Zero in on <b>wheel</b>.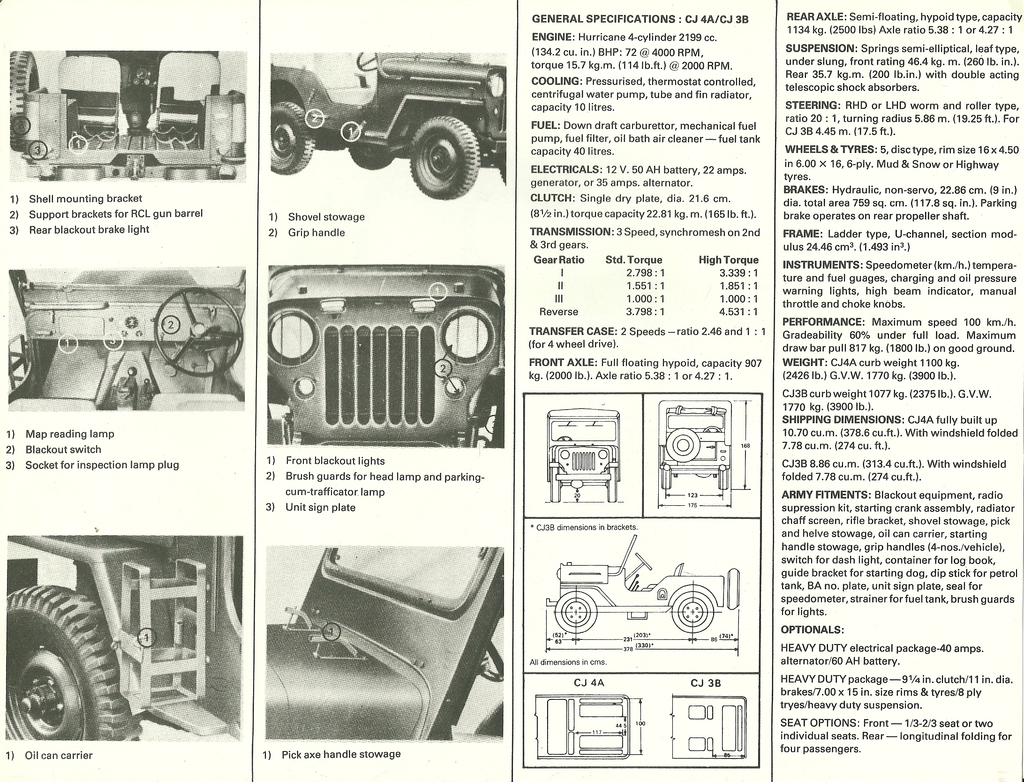
Zeroed in: Rect(606, 467, 616, 500).
